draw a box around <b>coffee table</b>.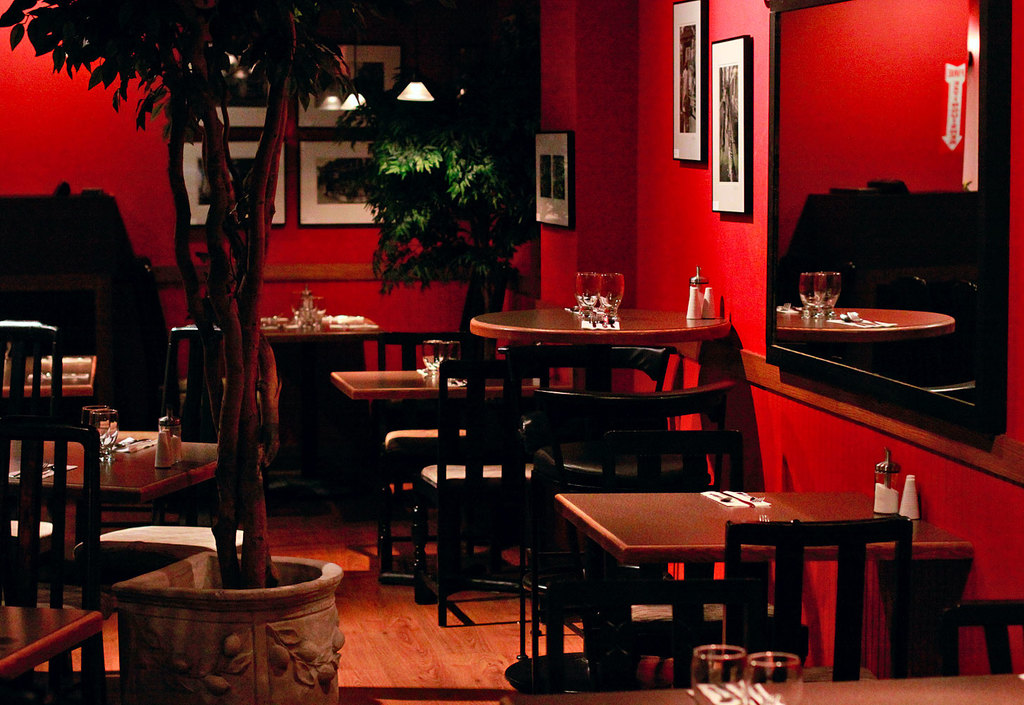
Rect(551, 491, 977, 568).
